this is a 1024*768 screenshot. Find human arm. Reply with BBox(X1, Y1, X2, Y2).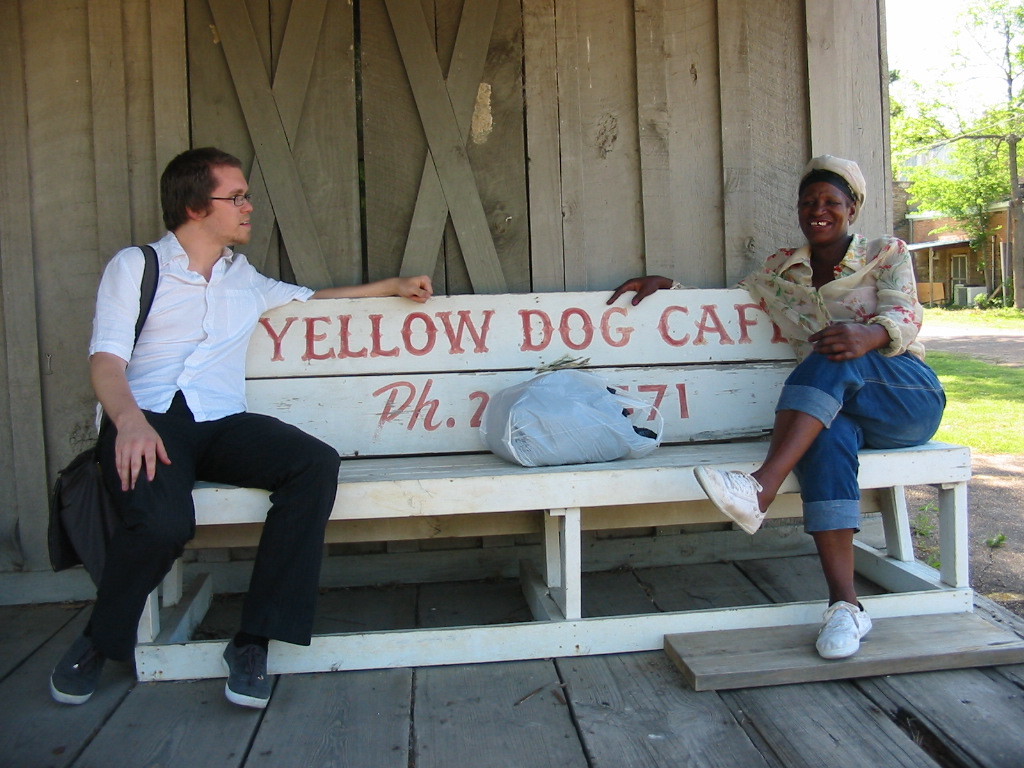
BBox(249, 256, 439, 306).
